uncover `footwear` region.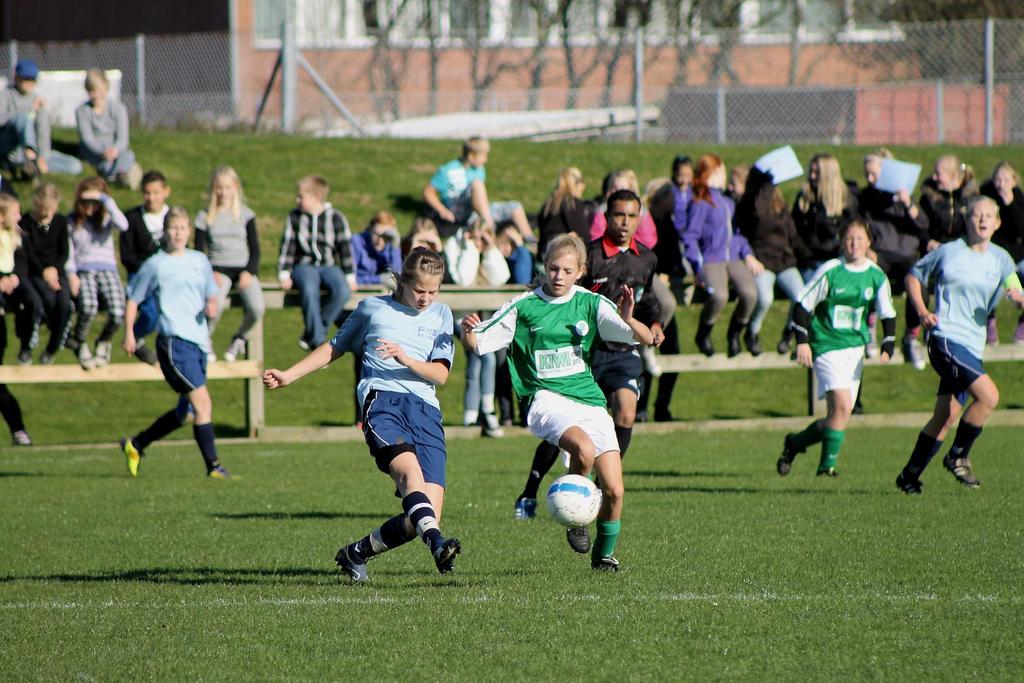
Uncovered: [982, 314, 1000, 349].
